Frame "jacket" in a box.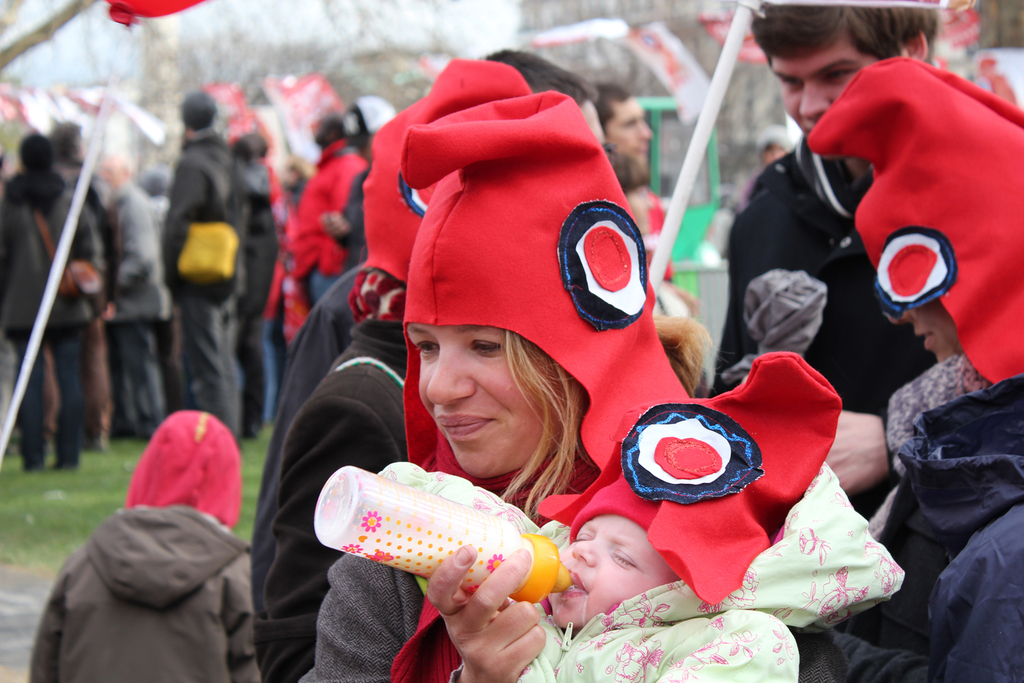
x1=261, y1=322, x2=409, y2=682.
